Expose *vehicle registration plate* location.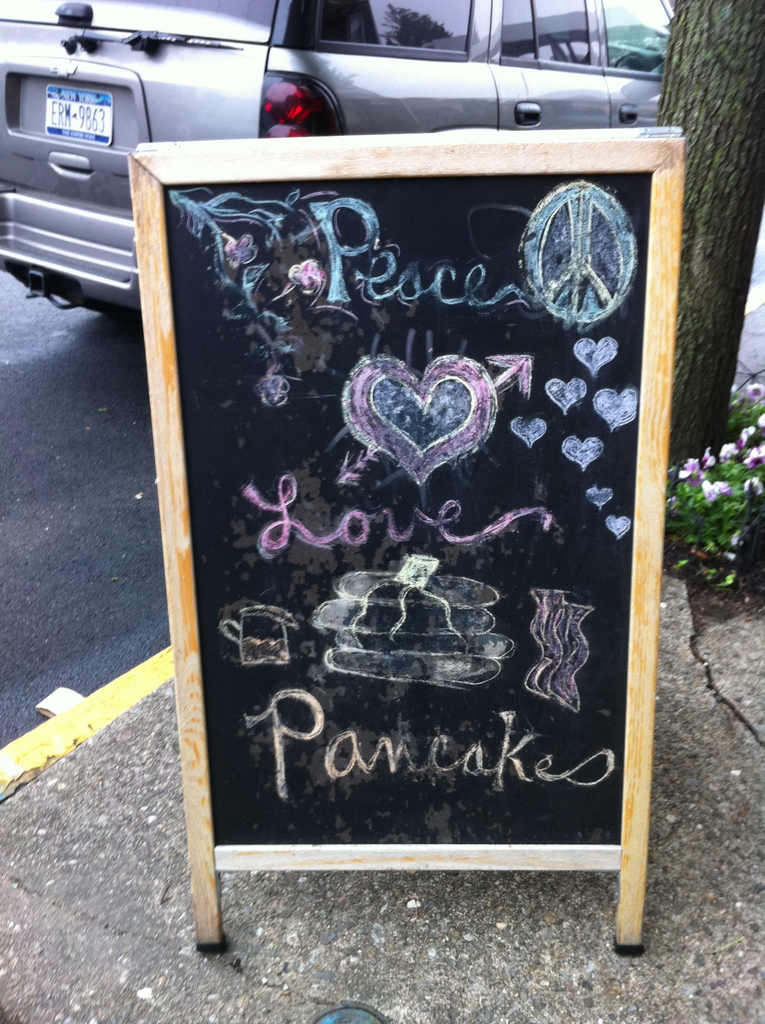
Exposed at x1=45 y1=83 x2=110 y2=147.
